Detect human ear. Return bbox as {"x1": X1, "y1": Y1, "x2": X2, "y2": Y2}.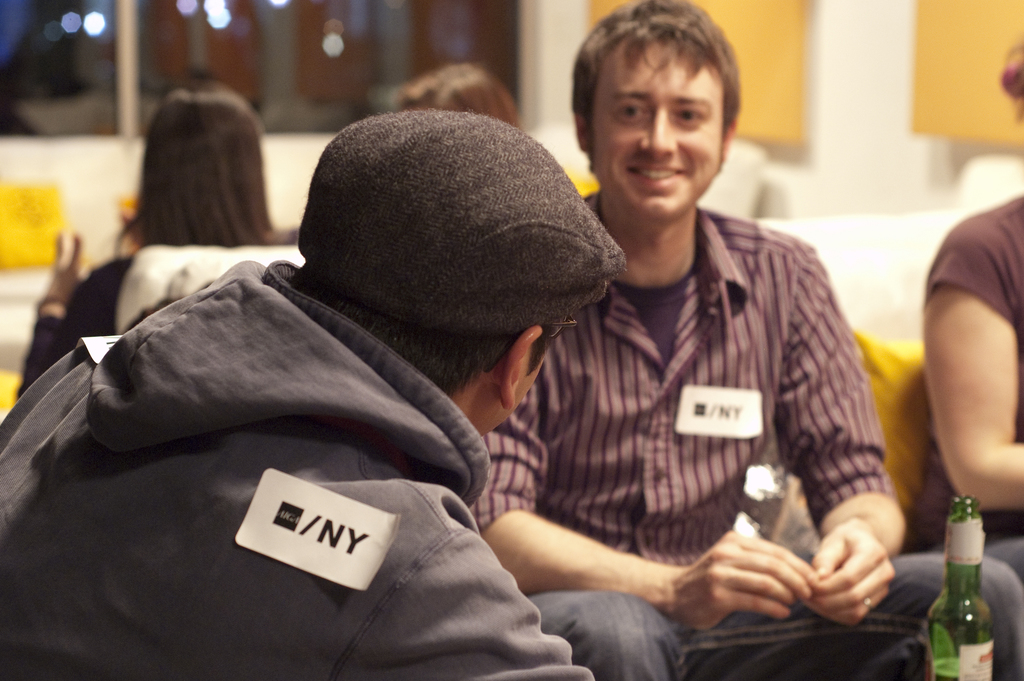
{"x1": 719, "y1": 117, "x2": 740, "y2": 167}.
